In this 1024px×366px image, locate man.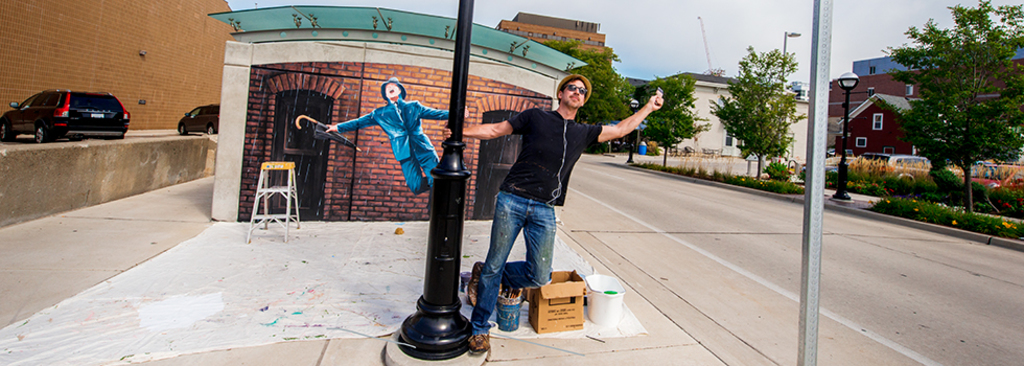
Bounding box: Rect(462, 77, 616, 317).
